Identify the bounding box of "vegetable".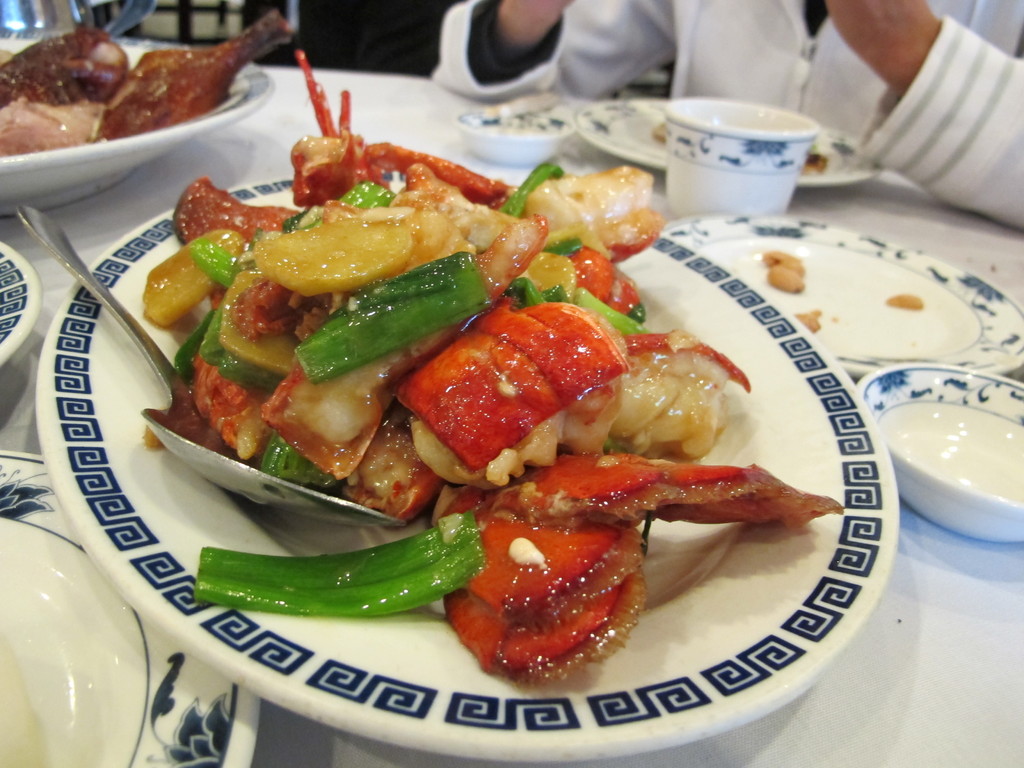
[493,445,847,529].
